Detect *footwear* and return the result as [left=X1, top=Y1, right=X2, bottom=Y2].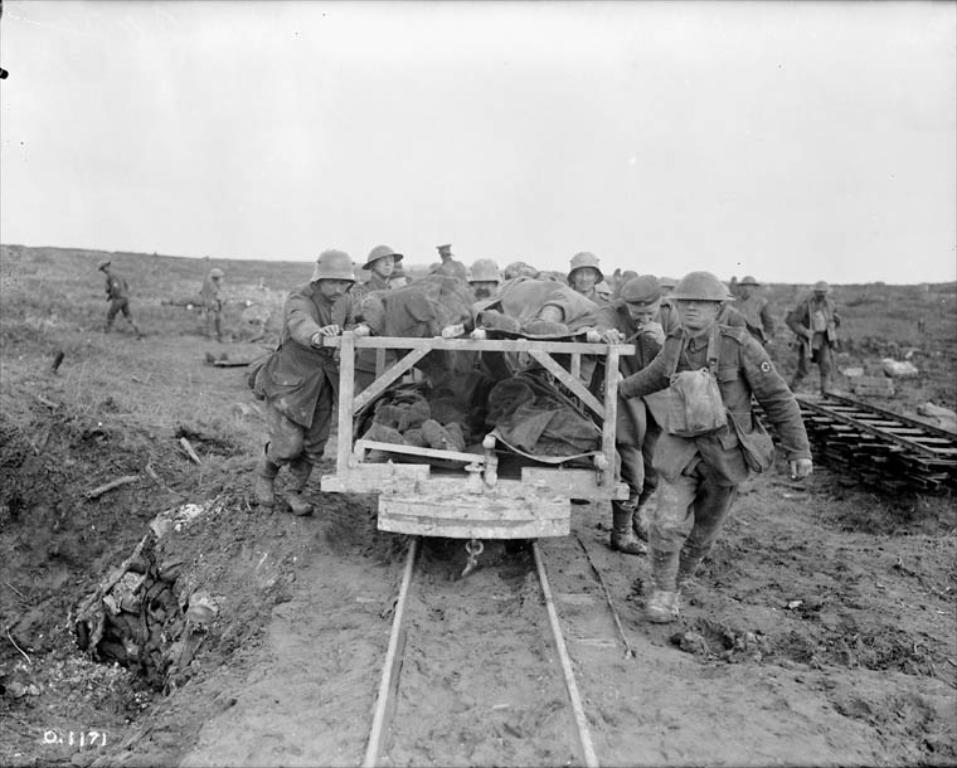
[left=604, top=488, right=643, bottom=554].
